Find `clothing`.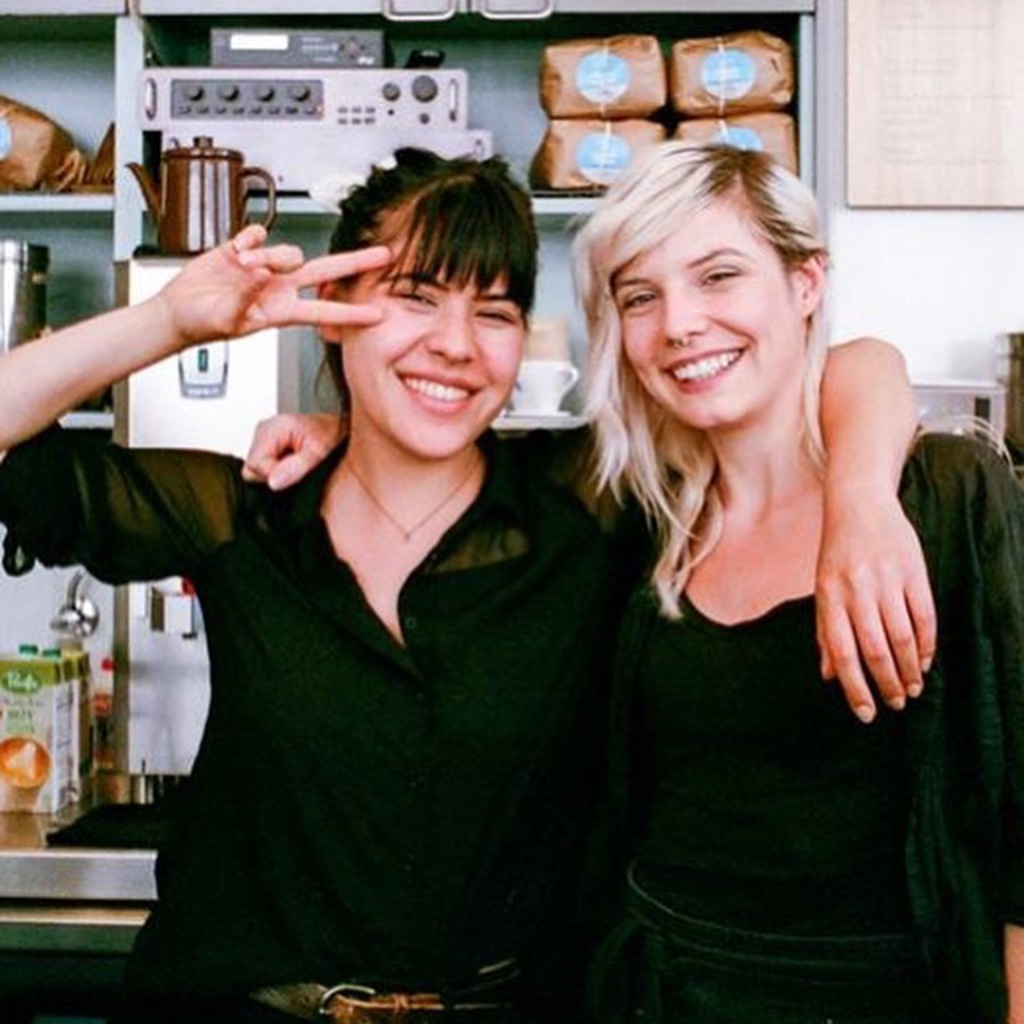
90,326,646,1010.
